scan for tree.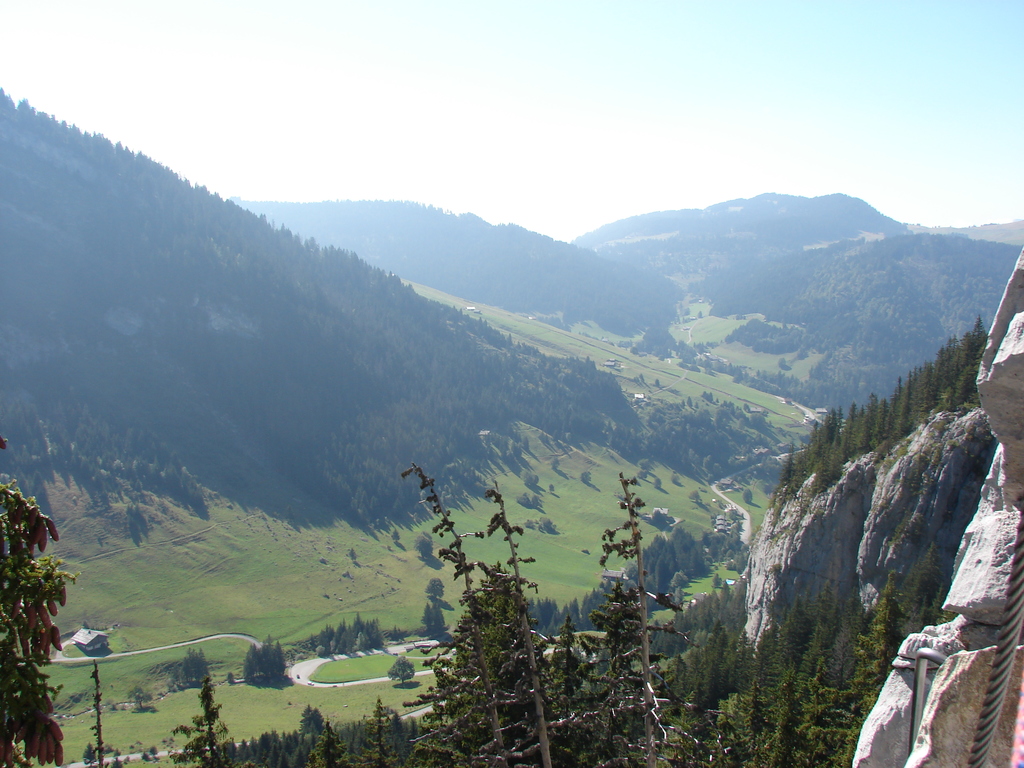
Scan result: [0,446,67,767].
